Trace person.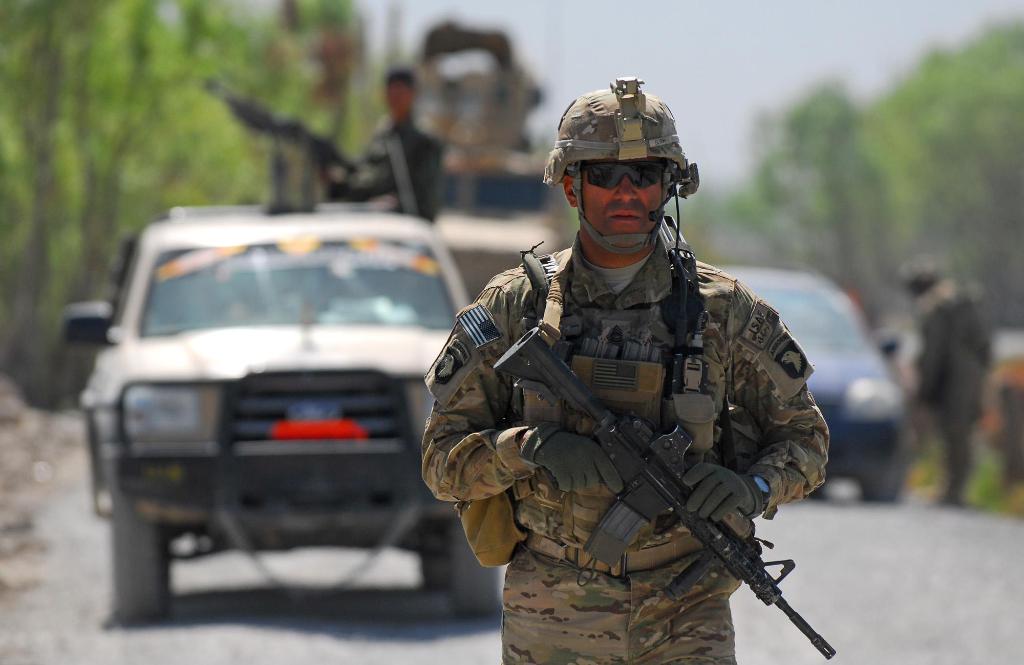
Traced to 439,106,818,664.
